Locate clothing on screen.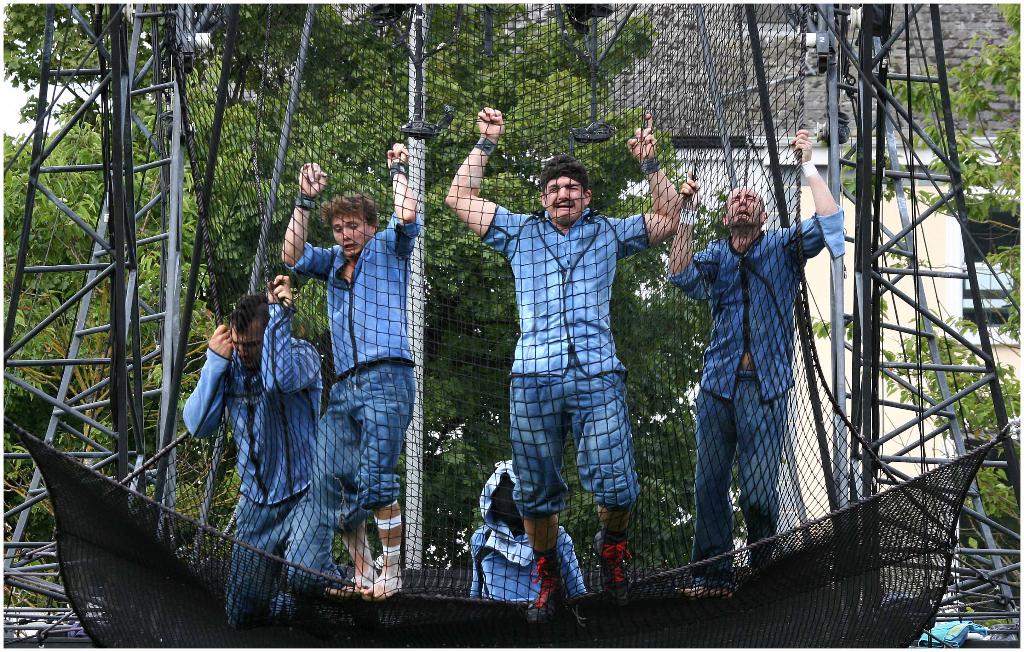
On screen at left=180, top=301, right=343, bottom=630.
